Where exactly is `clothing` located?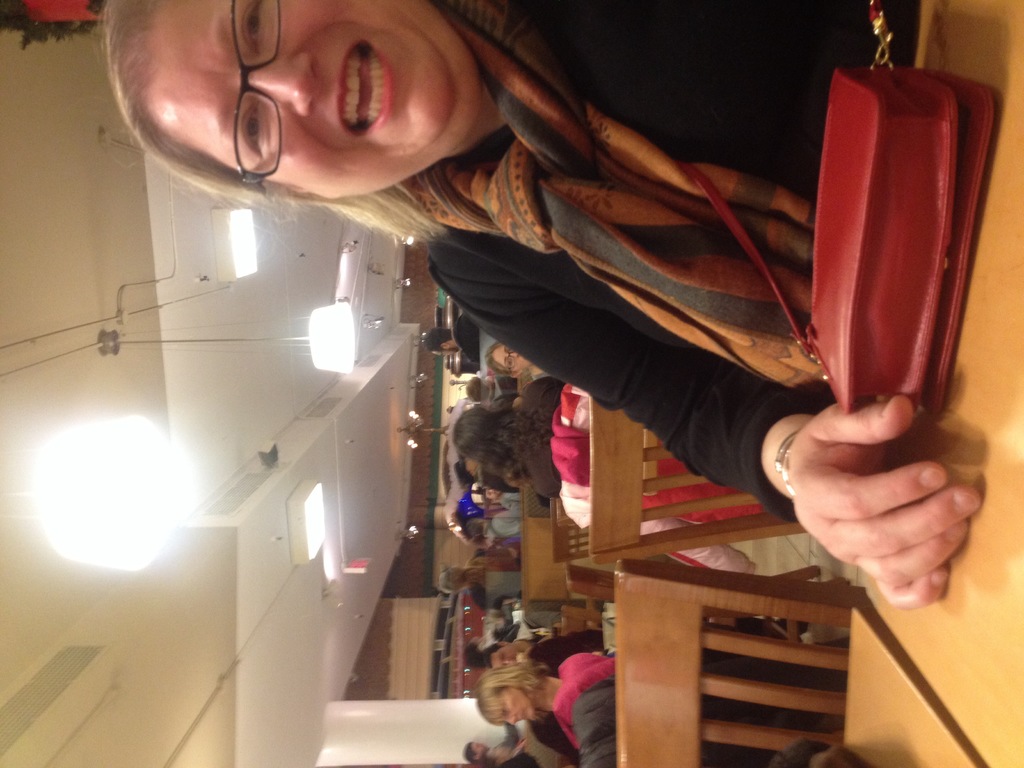
Its bounding box is Rect(490, 707, 573, 767).
